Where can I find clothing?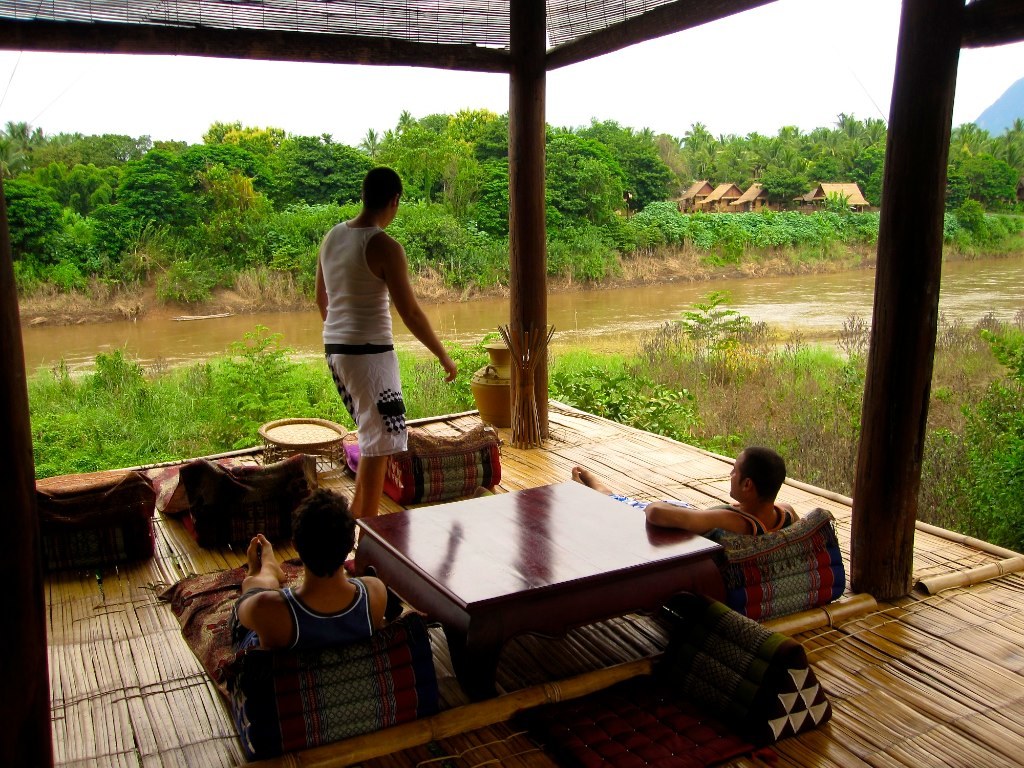
You can find it at locate(323, 220, 413, 458).
